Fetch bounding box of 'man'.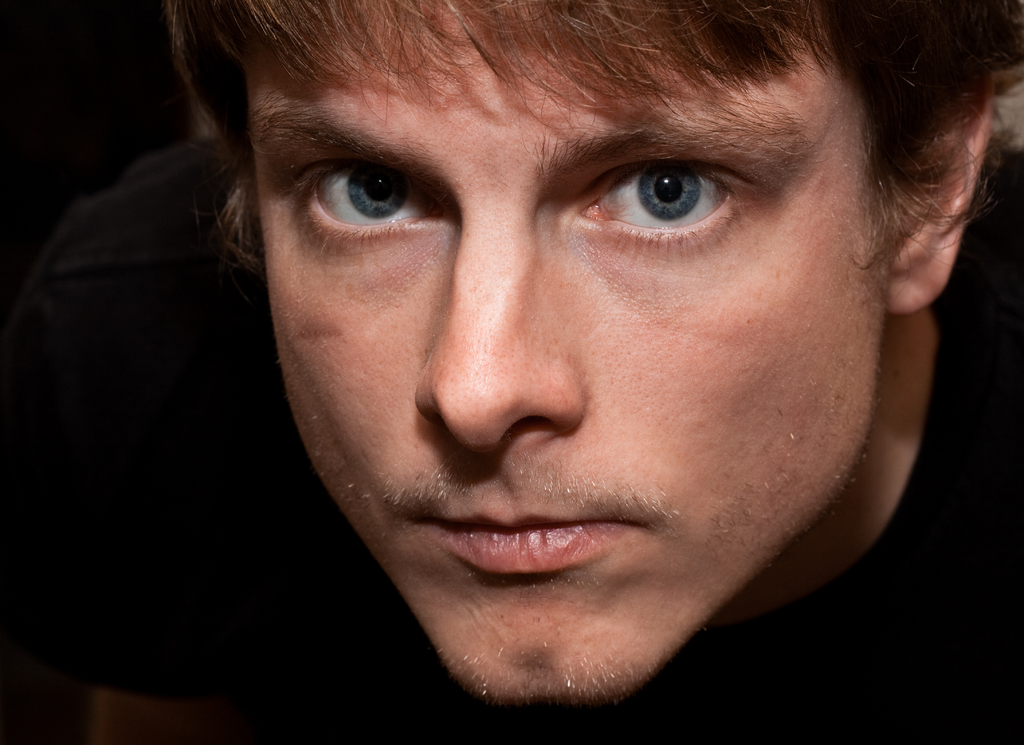
Bbox: (81,0,1023,744).
